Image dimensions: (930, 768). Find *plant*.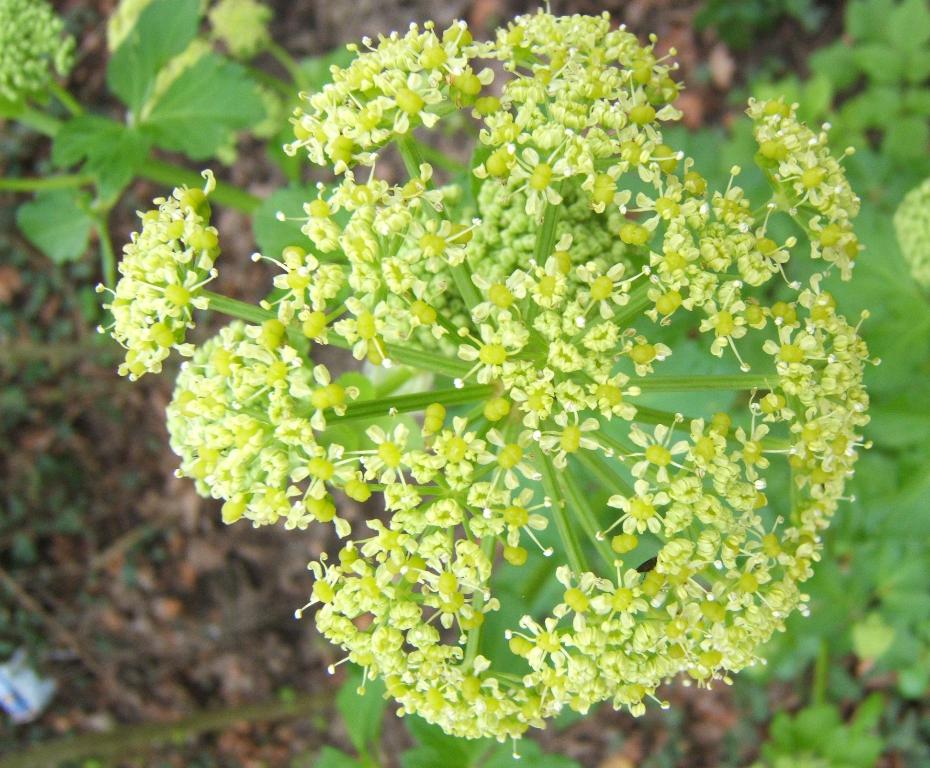
<bbox>0, 0, 929, 767</bbox>.
